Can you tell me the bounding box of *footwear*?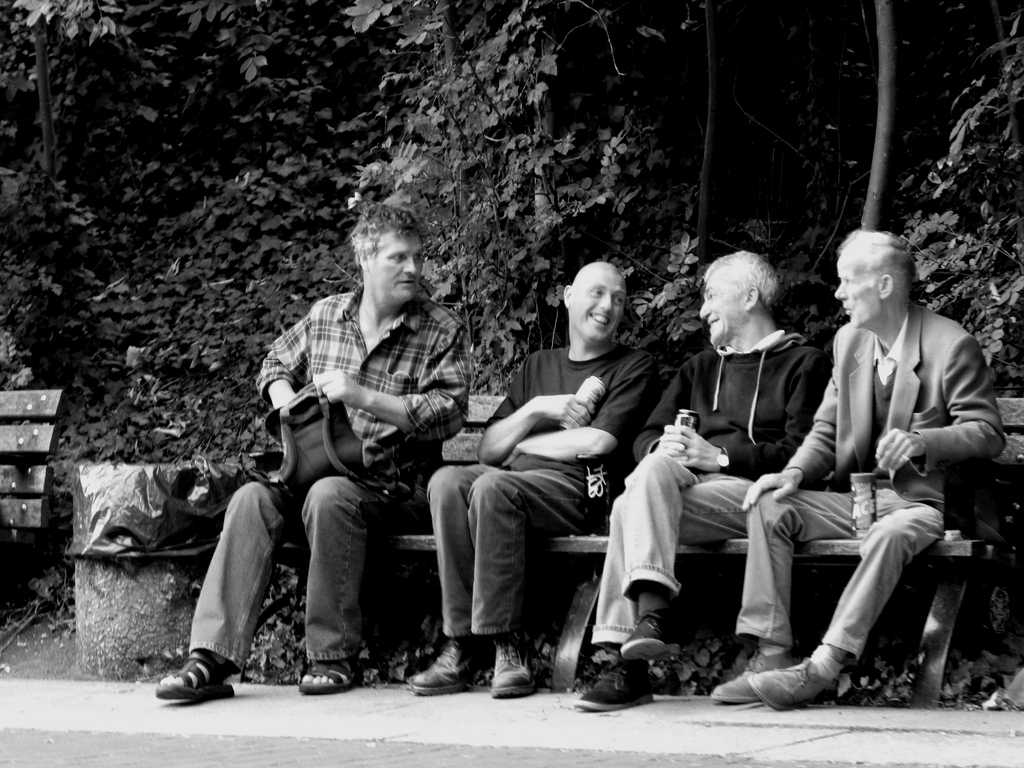
[left=156, top=646, right=234, bottom=714].
